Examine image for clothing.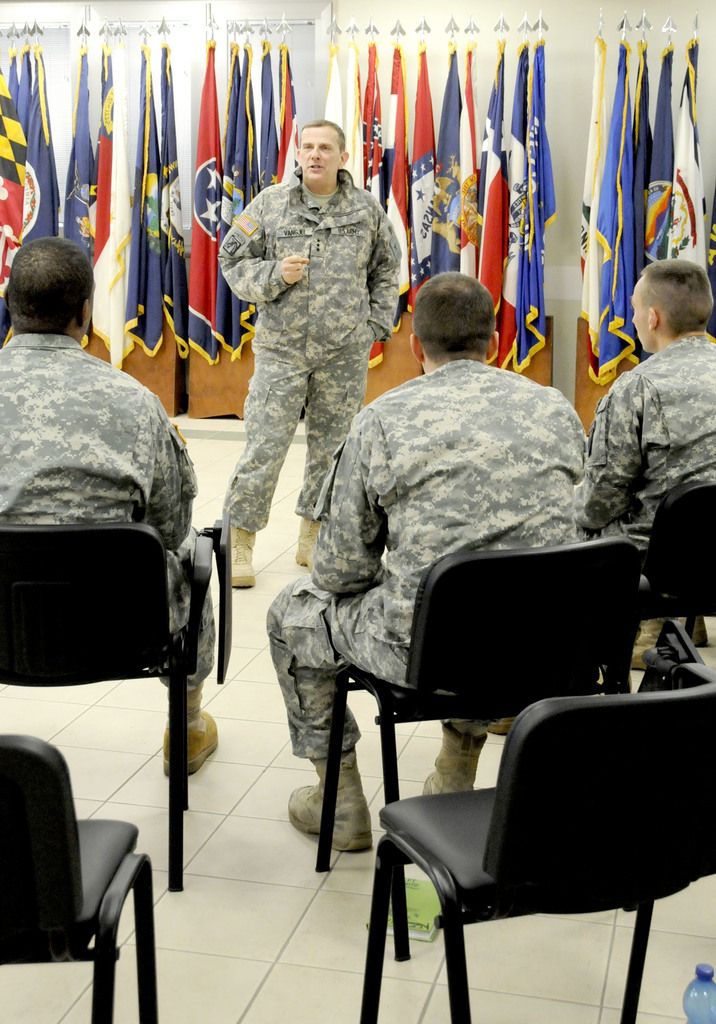
Examination result: locate(574, 333, 715, 652).
